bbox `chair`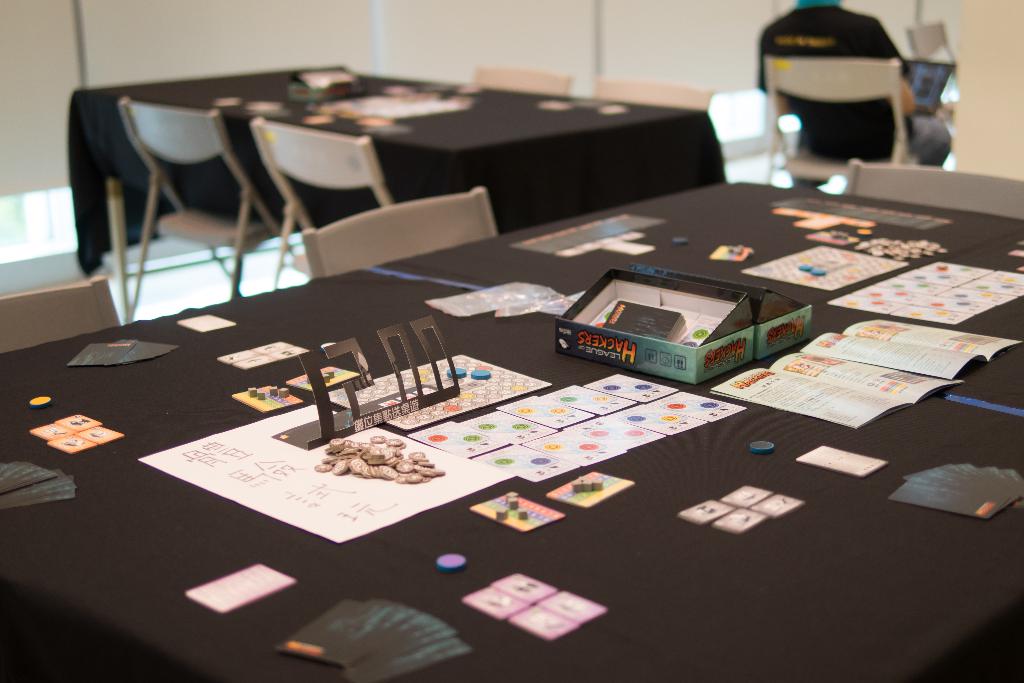
<bbox>899, 21, 955, 150</bbox>
